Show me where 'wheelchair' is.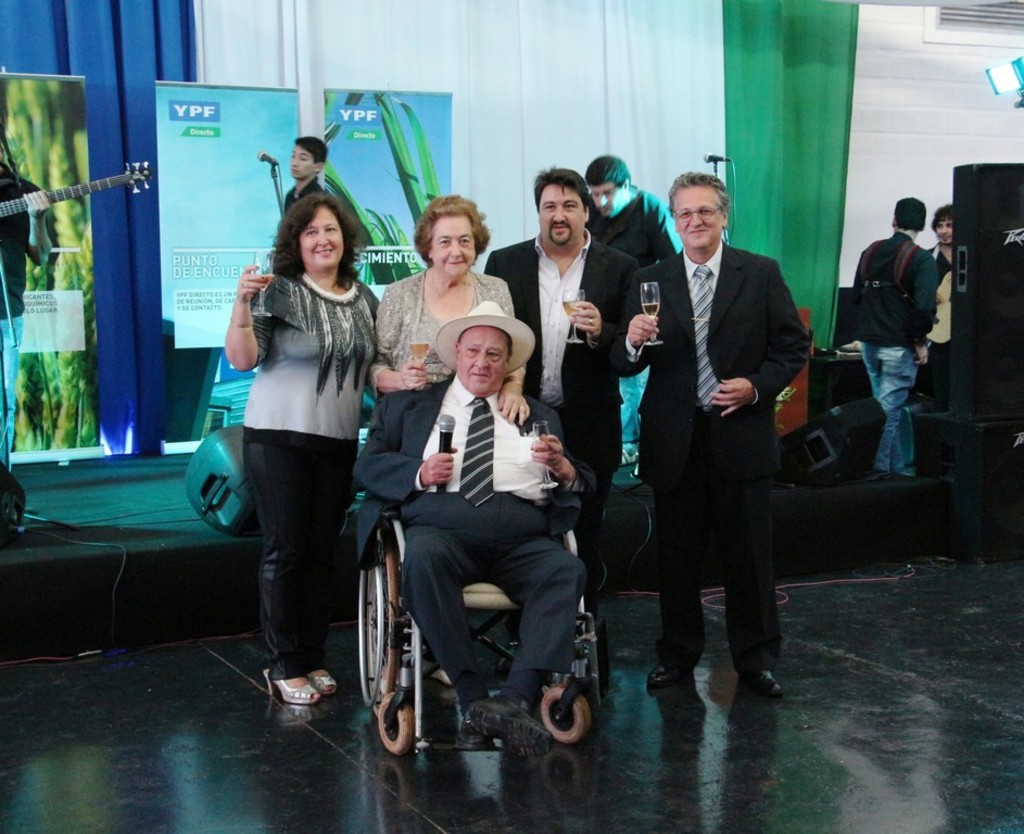
'wheelchair' is at {"left": 354, "top": 434, "right": 603, "bottom": 786}.
